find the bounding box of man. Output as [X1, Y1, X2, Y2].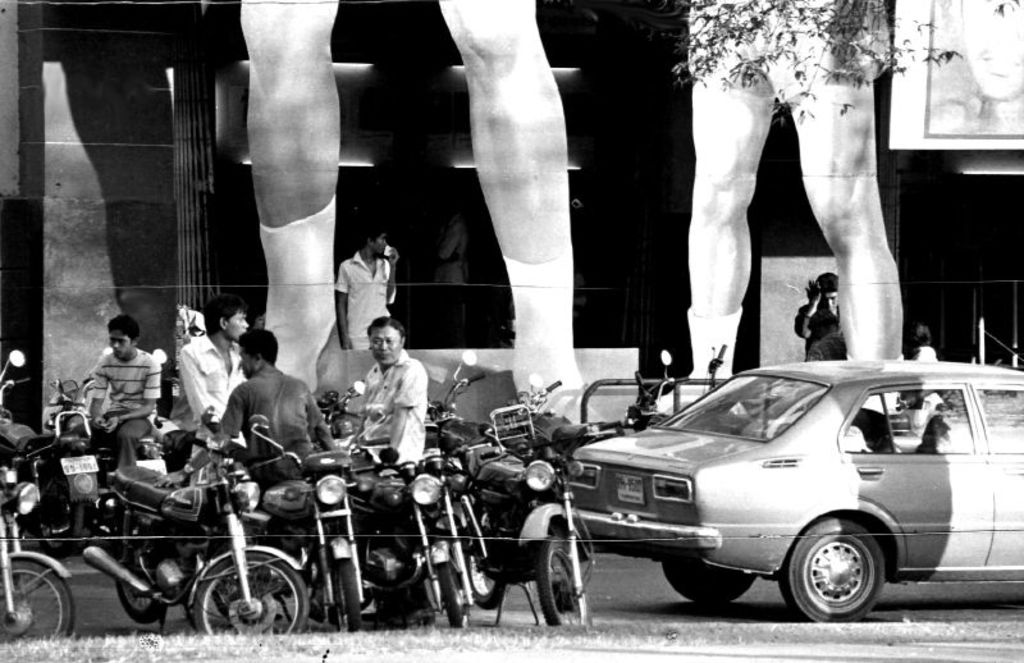
[207, 321, 338, 451].
